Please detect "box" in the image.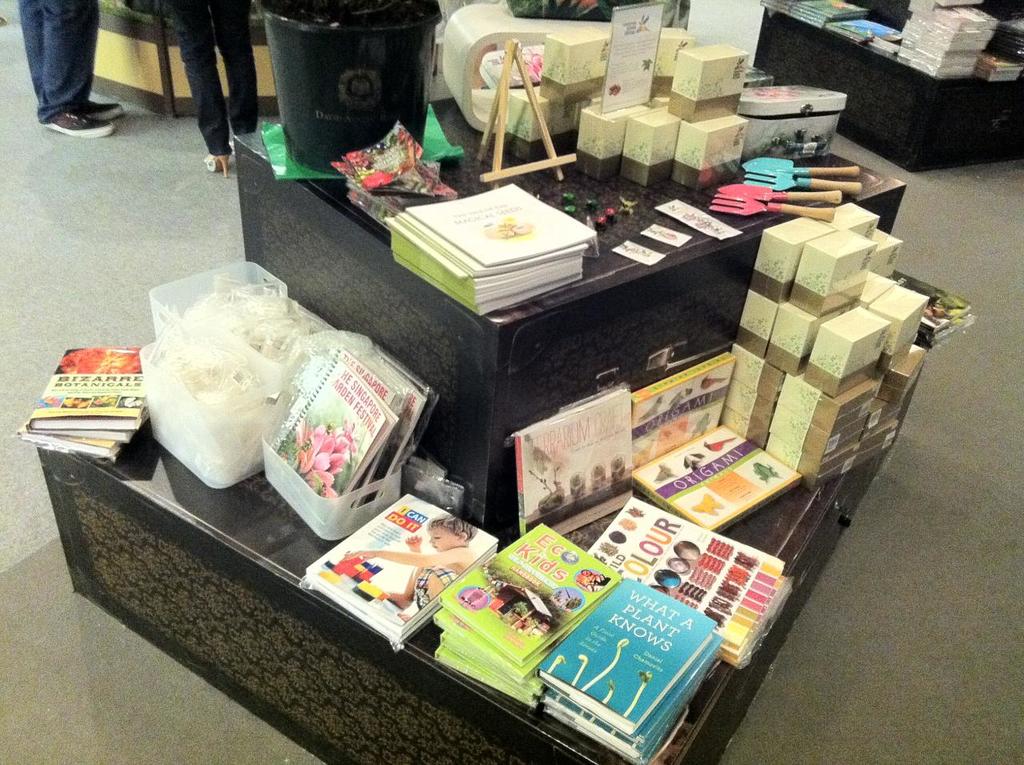
{"x1": 681, "y1": 112, "x2": 741, "y2": 194}.
